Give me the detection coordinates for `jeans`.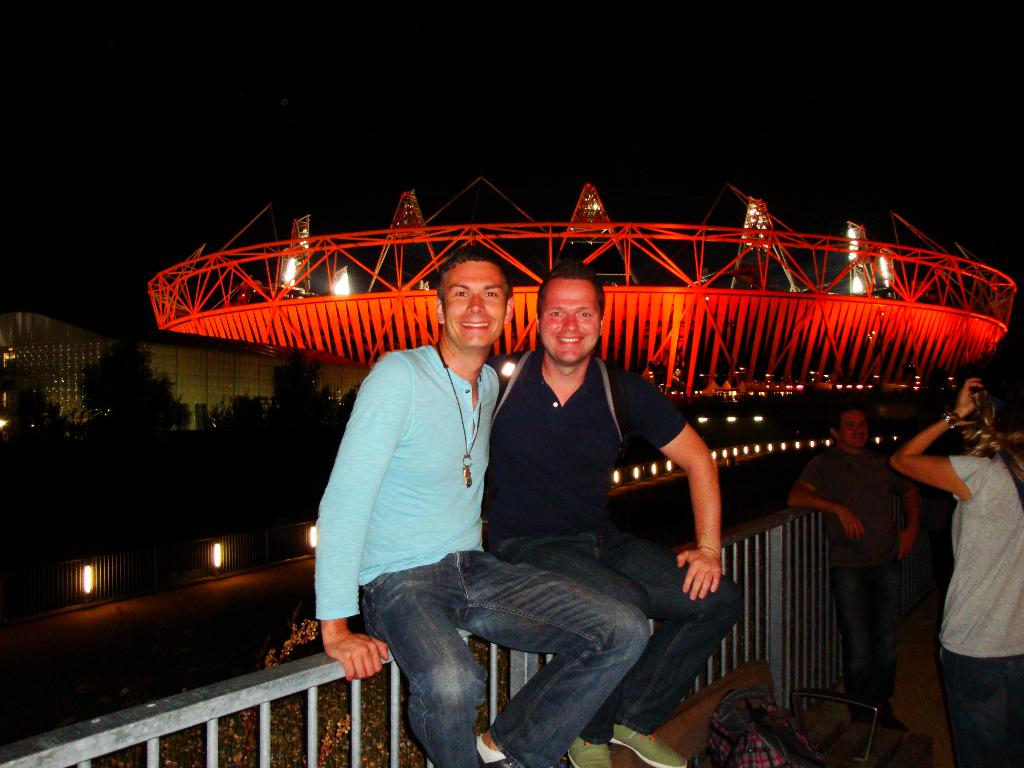
936/646/1023/767.
